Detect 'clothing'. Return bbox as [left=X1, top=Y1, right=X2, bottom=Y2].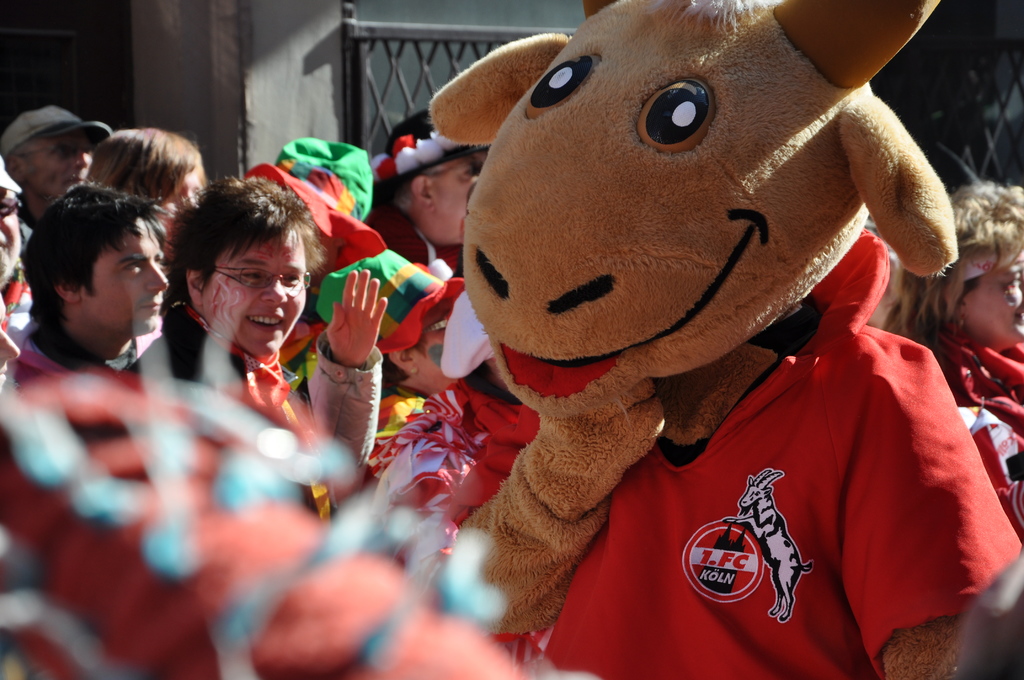
[left=21, top=321, right=140, bottom=375].
